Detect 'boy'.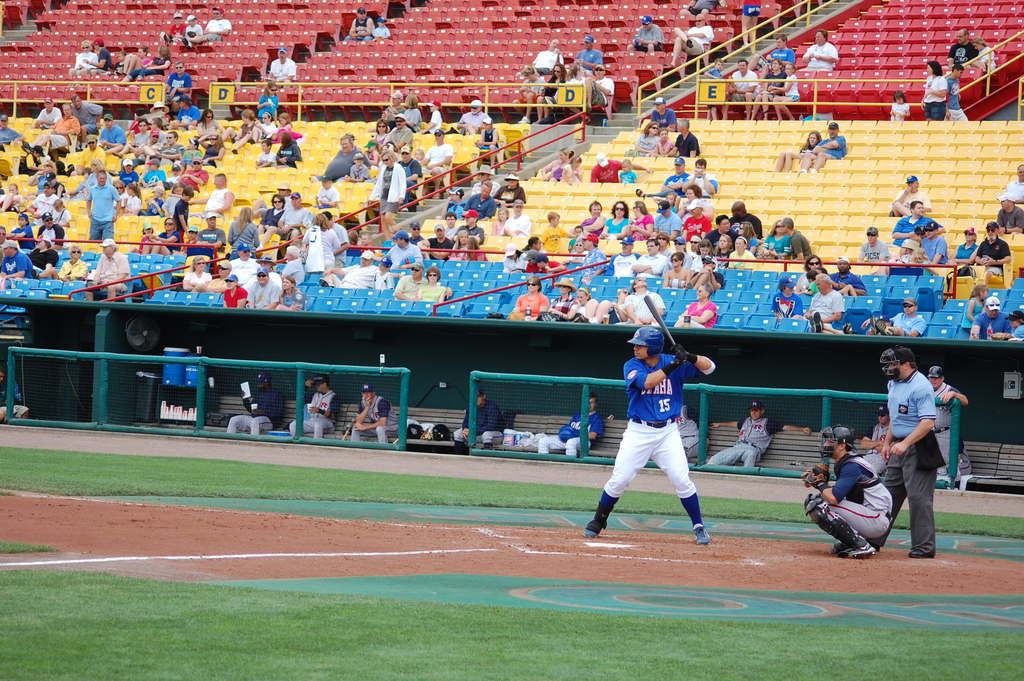
Detected at <region>940, 65, 970, 120</region>.
